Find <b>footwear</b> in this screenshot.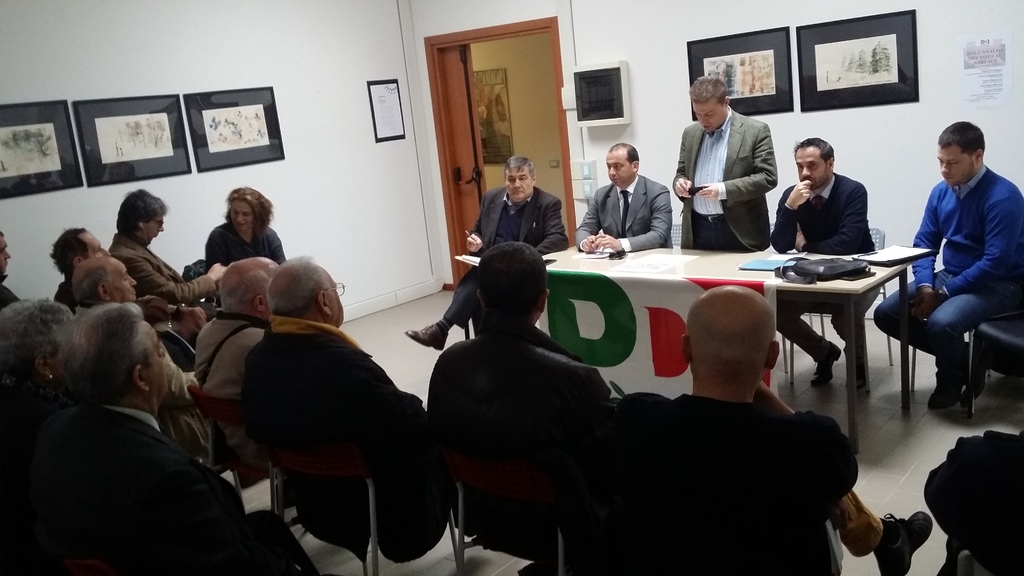
The bounding box for <b>footwear</b> is bbox(874, 509, 931, 575).
